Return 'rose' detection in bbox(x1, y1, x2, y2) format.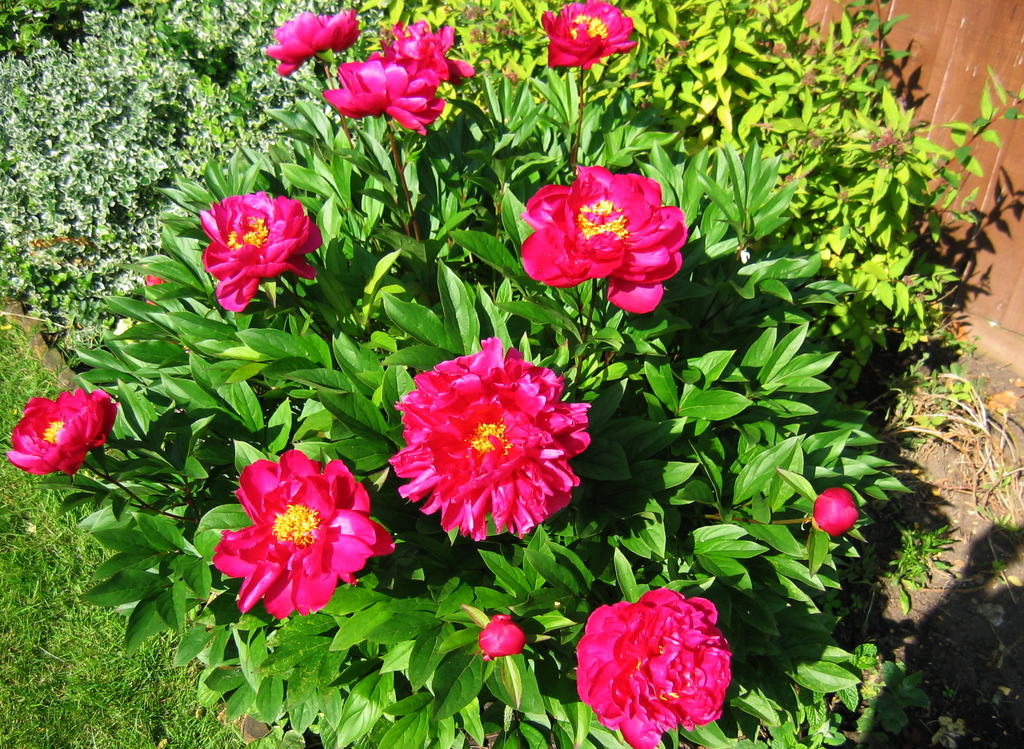
bbox(577, 587, 735, 748).
